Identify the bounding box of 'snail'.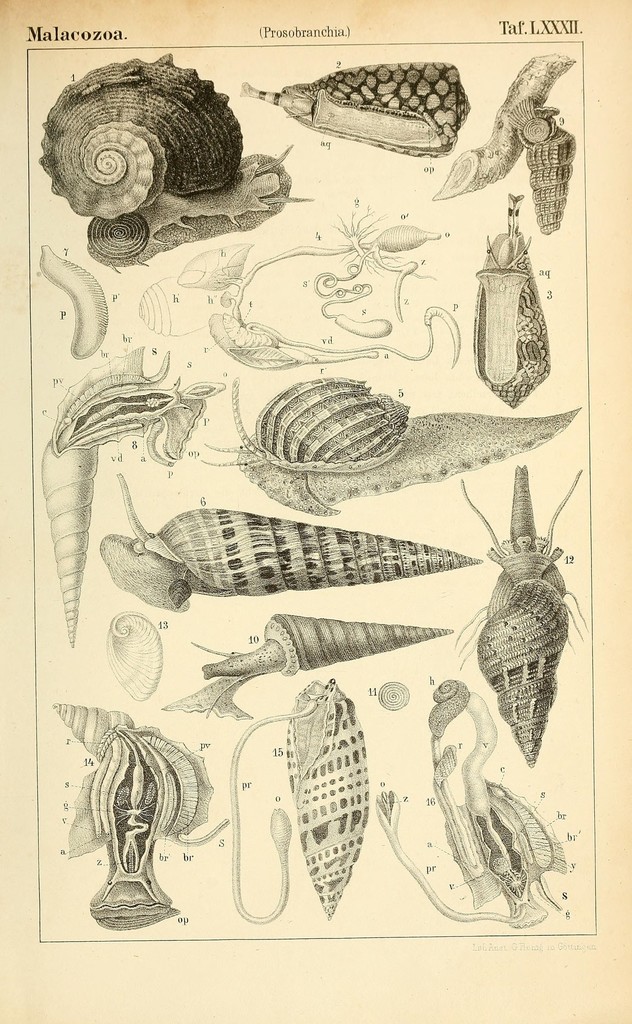
<region>193, 378, 581, 518</region>.
